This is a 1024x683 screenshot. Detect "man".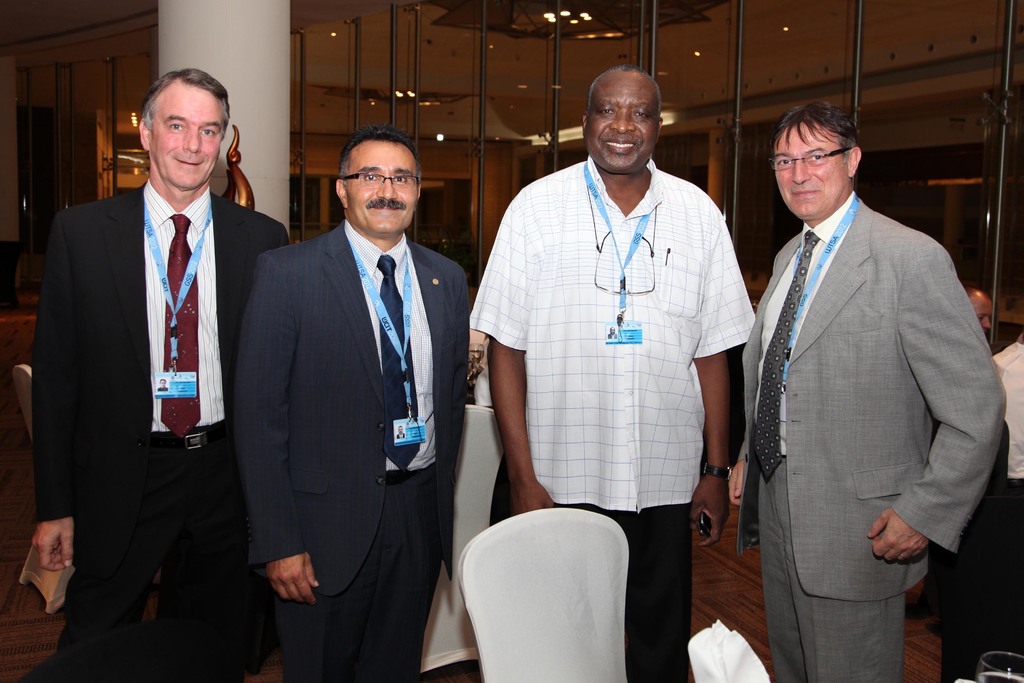
pyautogui.locateOnScreen(36, 66, 289, 682).
